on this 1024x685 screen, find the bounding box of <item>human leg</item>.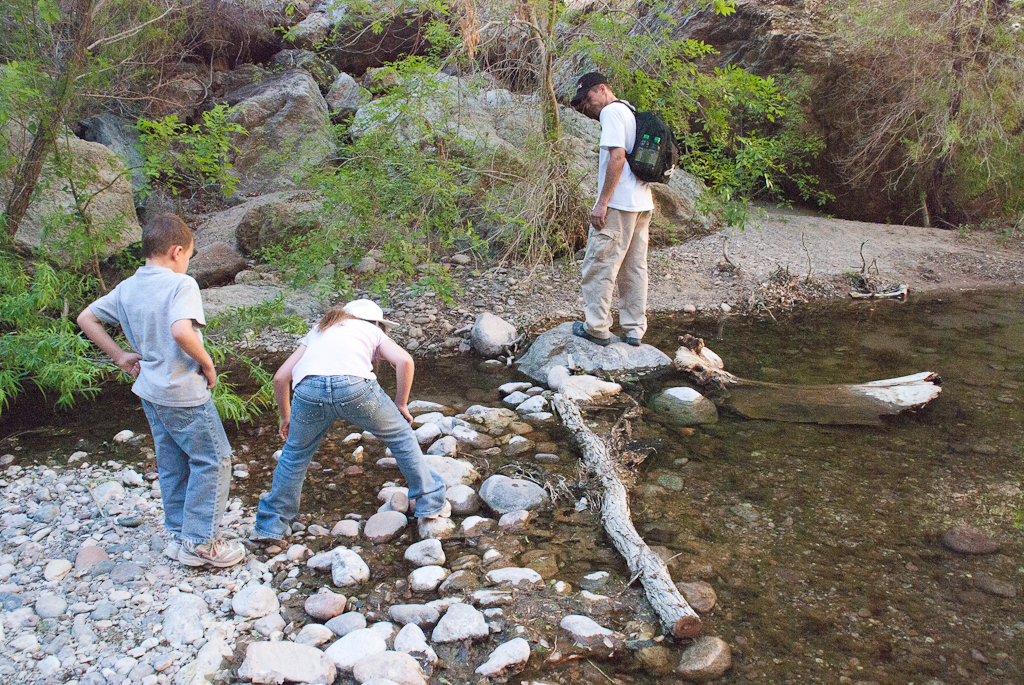
Bounding box: bbox=[255, 377, 327, 547].
